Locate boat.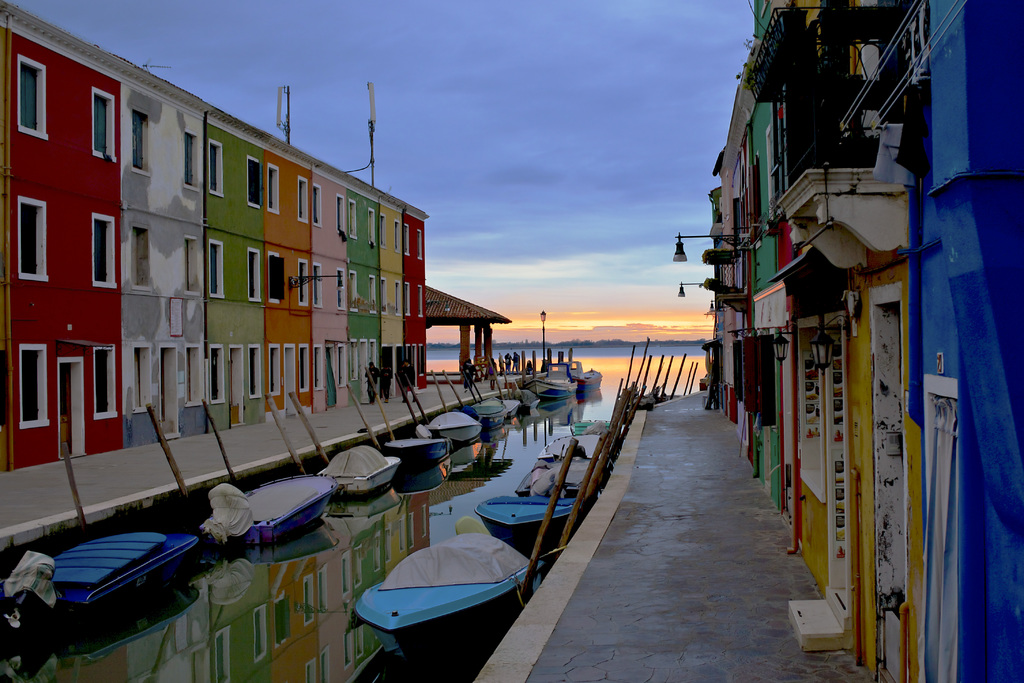
Bounding box: Rect(527, 372, 576, 396).
